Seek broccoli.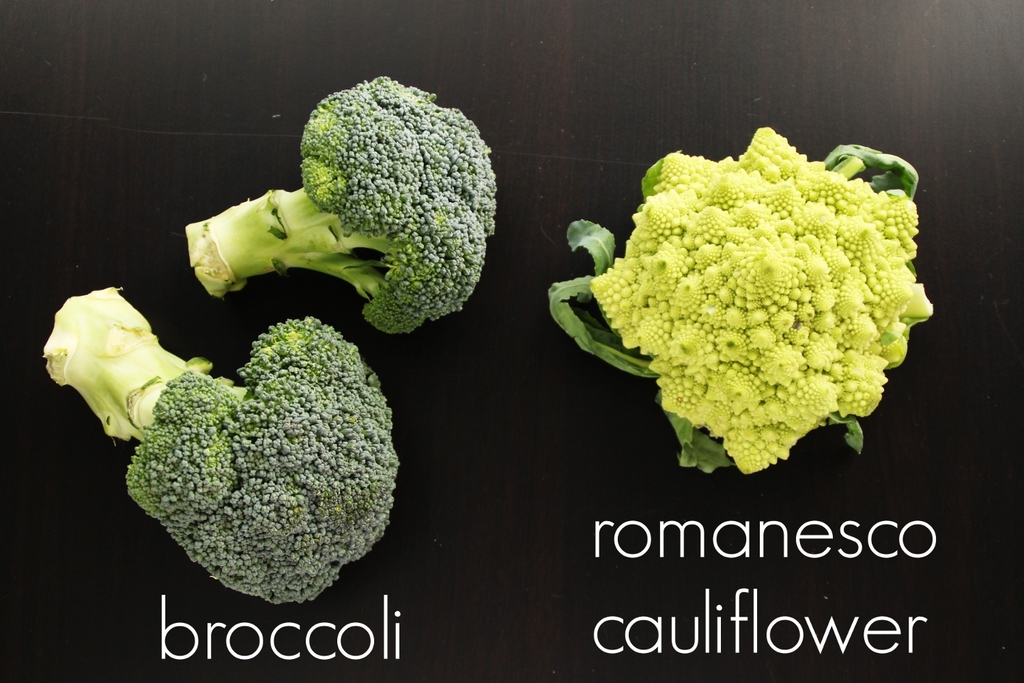
x1=42 y1=288 x2=399 y2=606.
